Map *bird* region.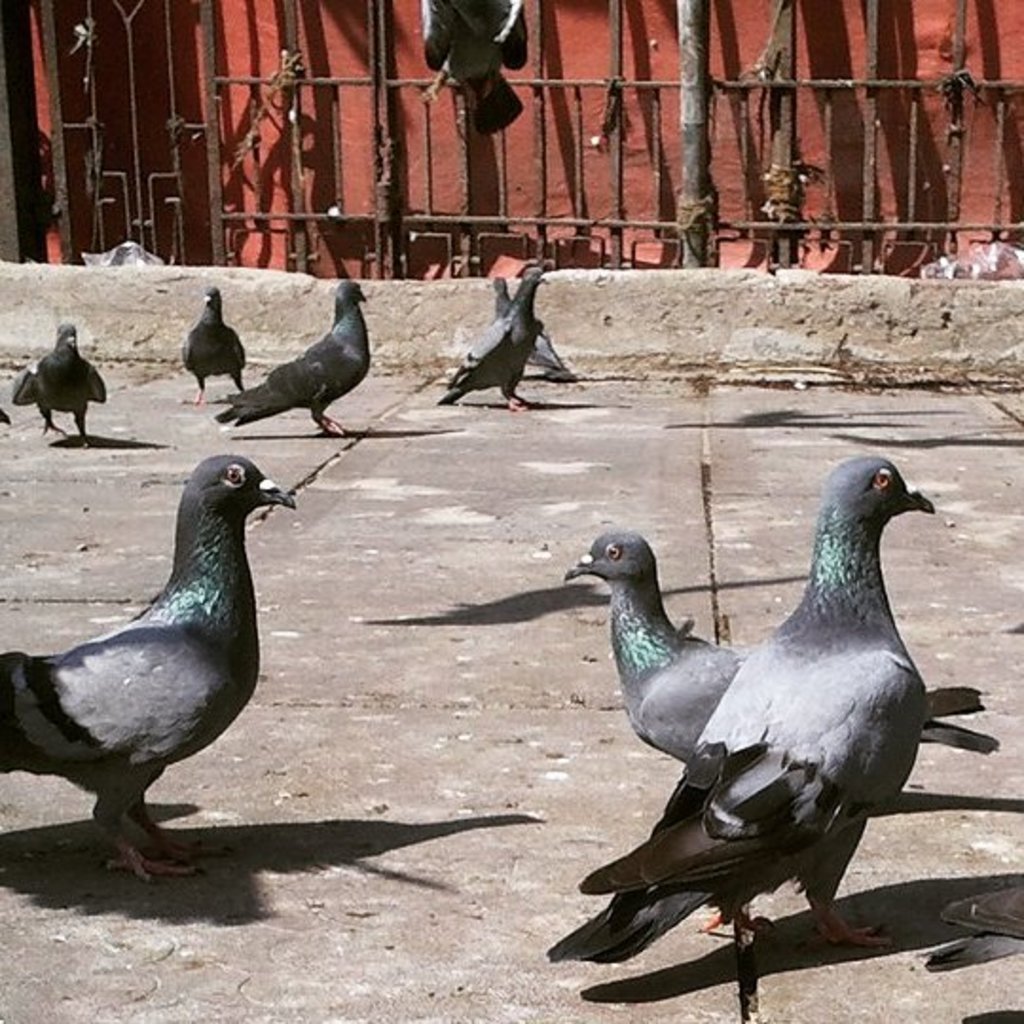
Mapped to 485:267:578:385.
